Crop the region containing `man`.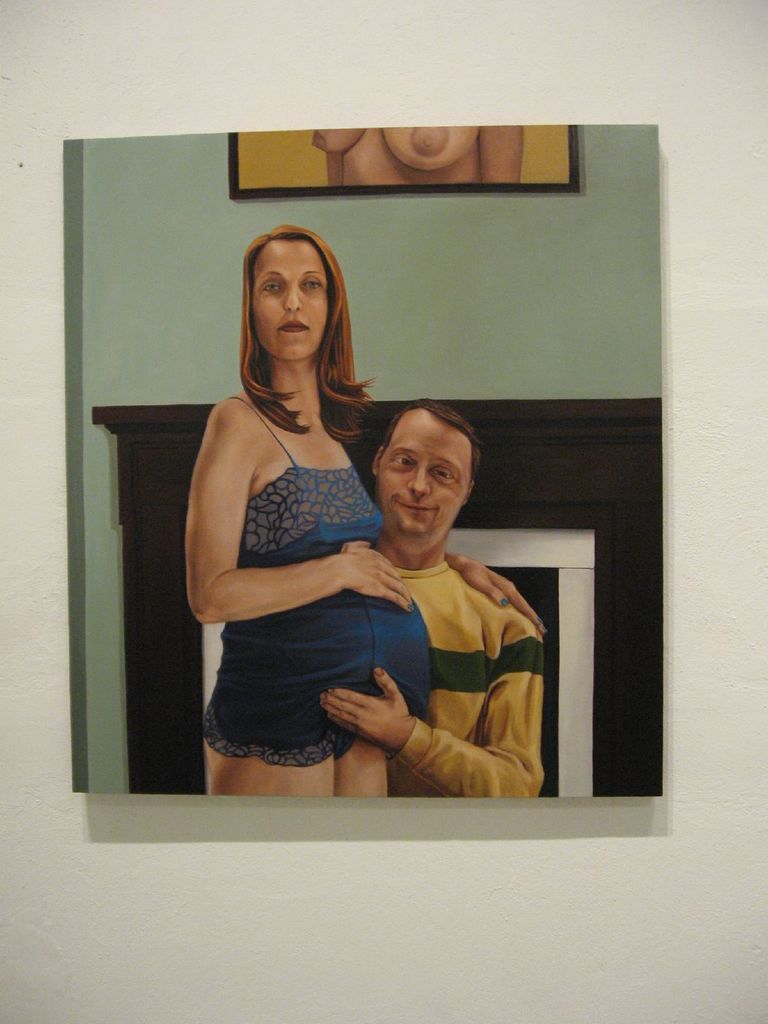
Crop region: <bbox>277, 418, 595, 797</bbox>.
